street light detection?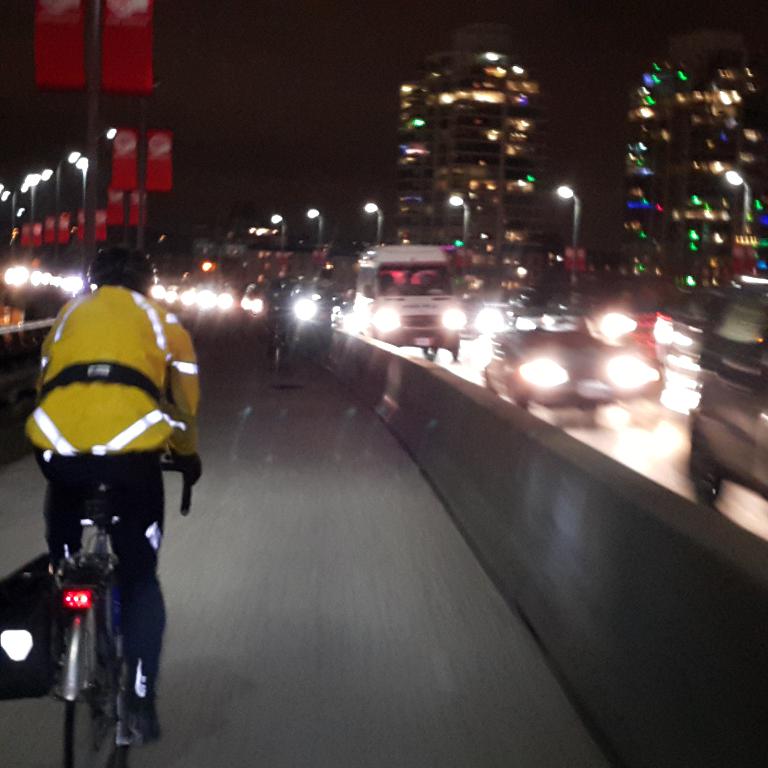
select_region(441, 189, 472, 250)
